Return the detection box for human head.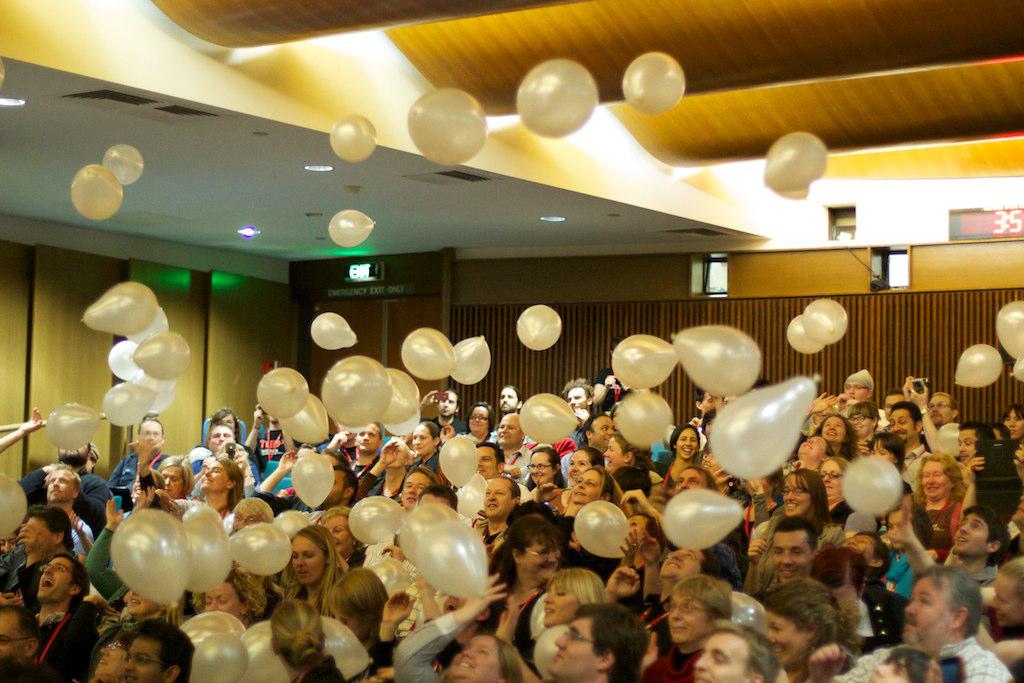
Rect(812, 552, 869, 622).
